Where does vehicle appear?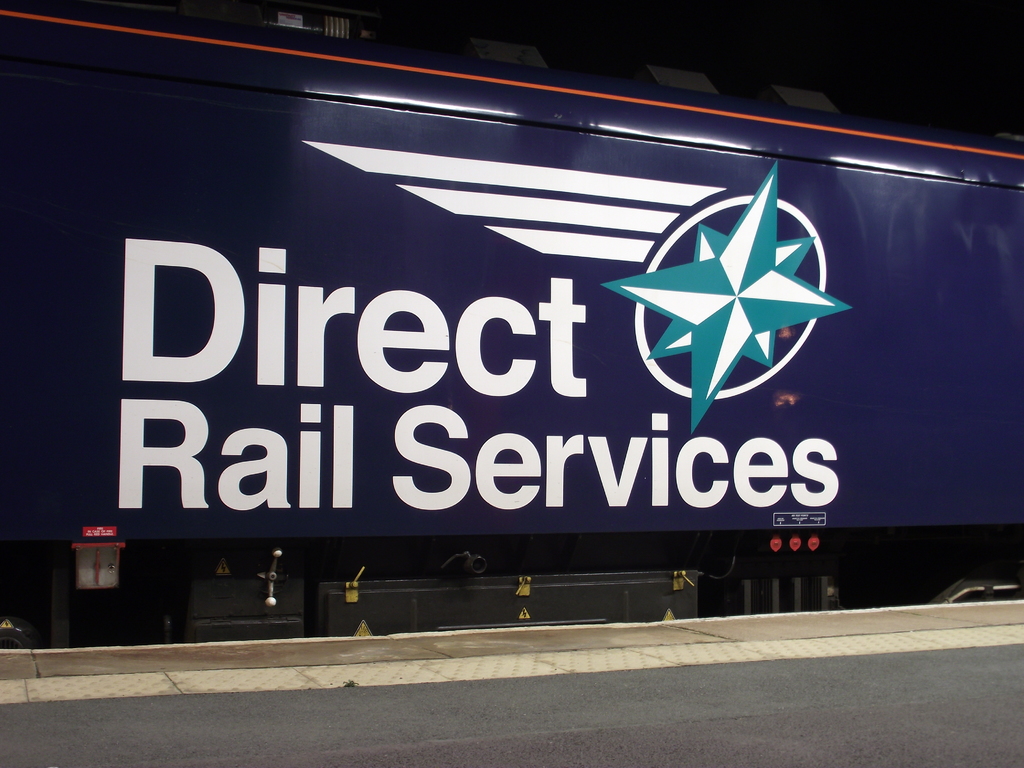
Appears at (1, 0, 1022, 646).
